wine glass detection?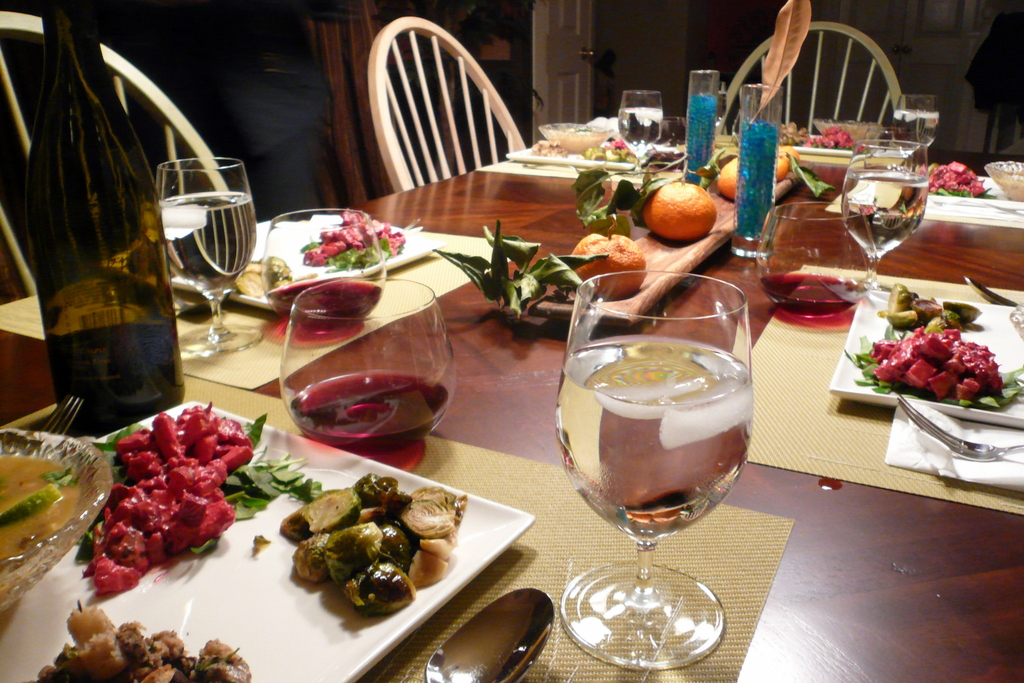
detection(153, 156, 264, 355)
